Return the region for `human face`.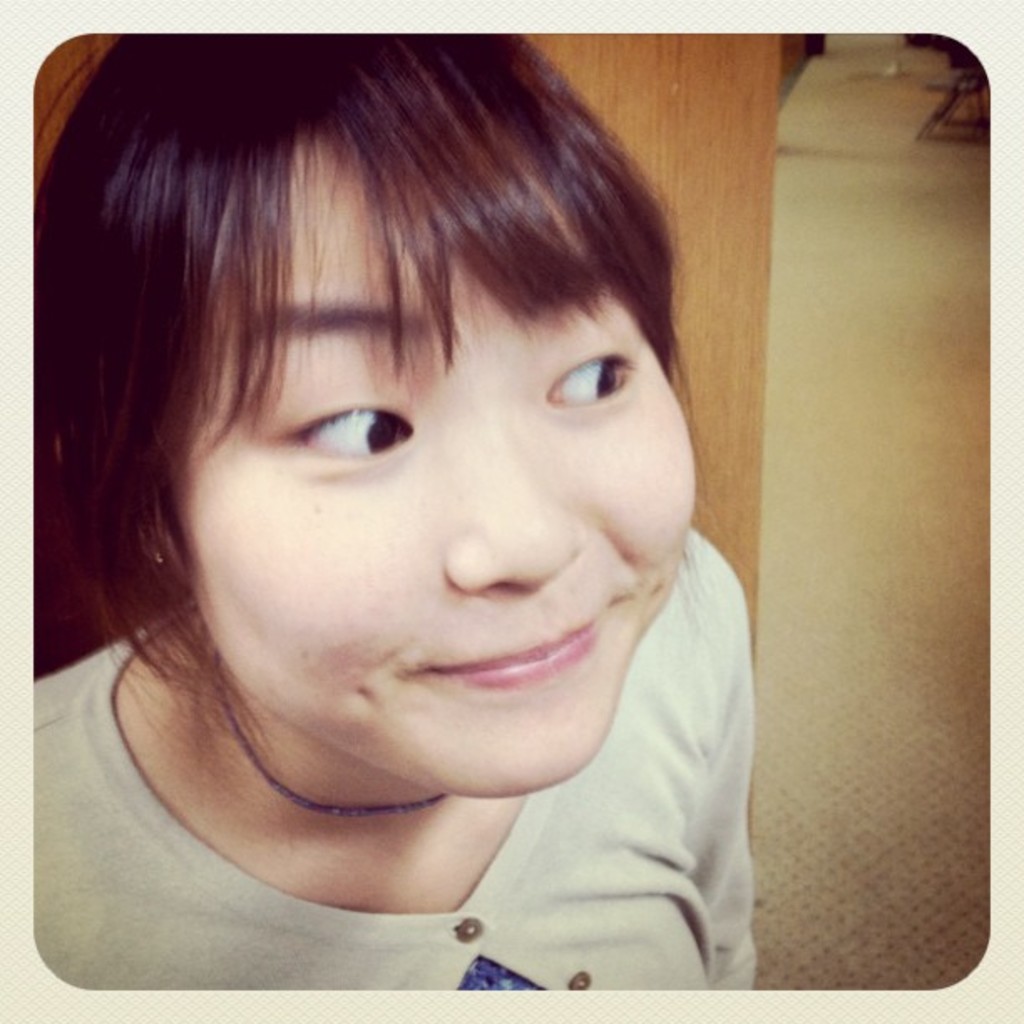
<bbox>179, 120, 699, 796</bbox>.
